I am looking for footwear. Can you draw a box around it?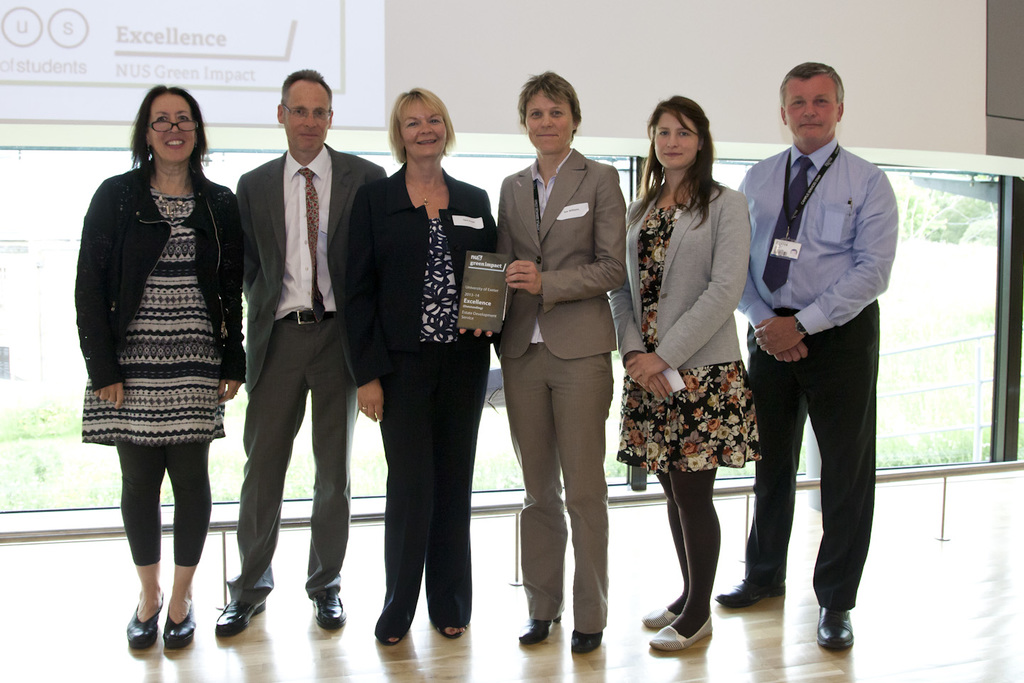
Sure, the bounding box is [212, 602, 270, 639].
